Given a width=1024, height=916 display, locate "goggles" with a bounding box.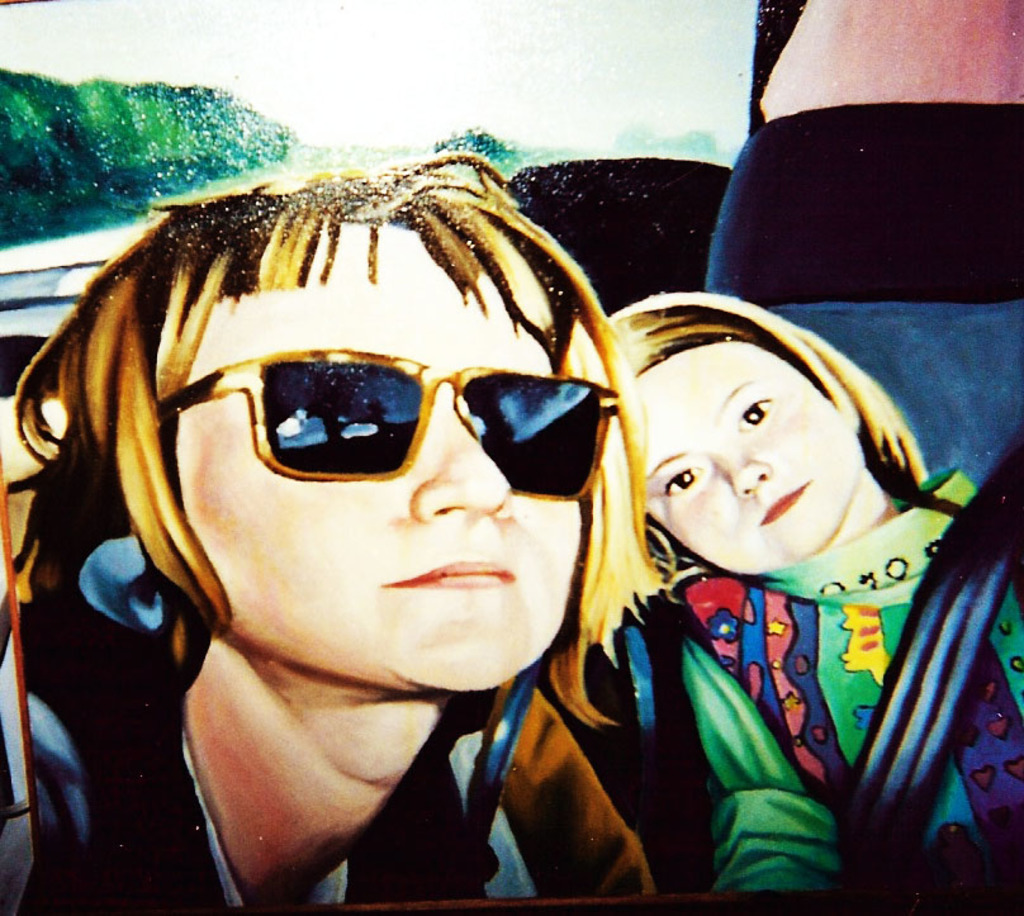
Located: select_region(151, 333, 622, 506).
